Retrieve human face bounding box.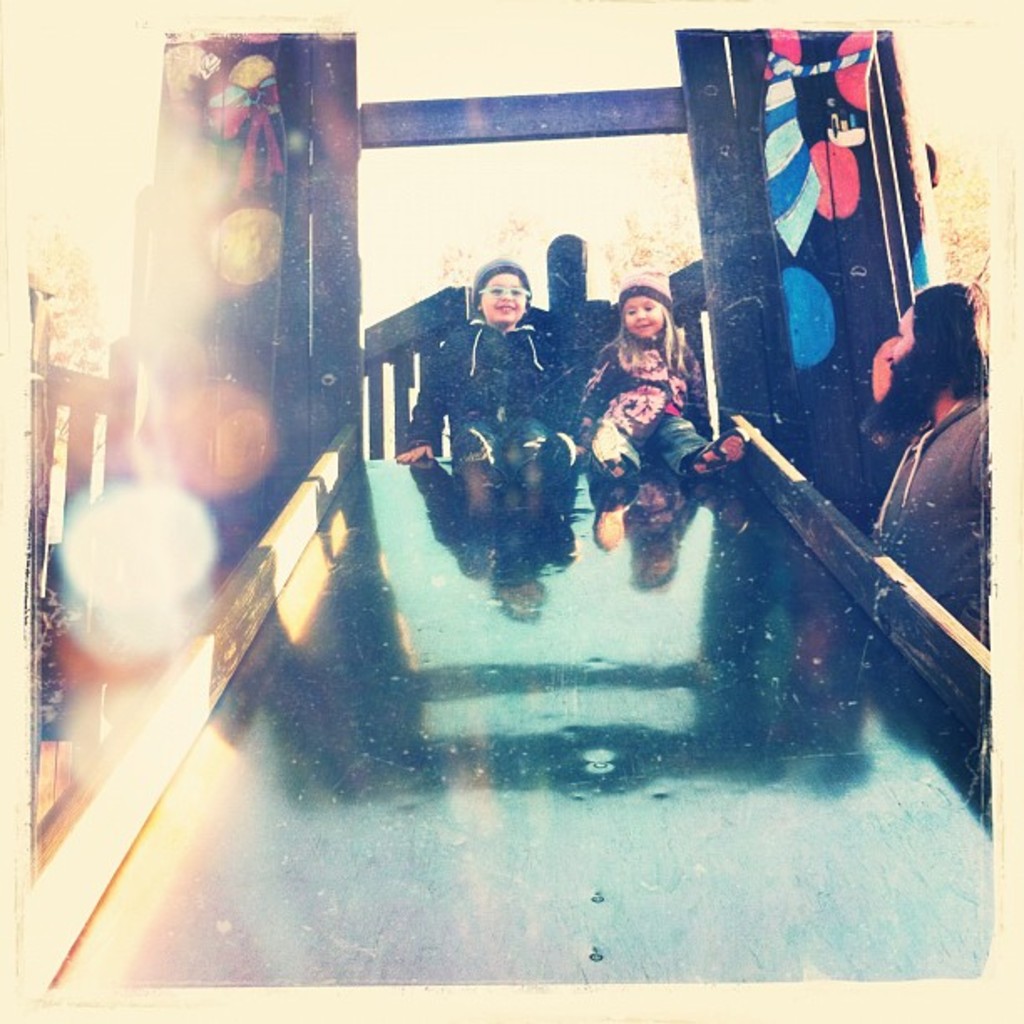
Bounding box: rect(479, 271, 525, 318).
